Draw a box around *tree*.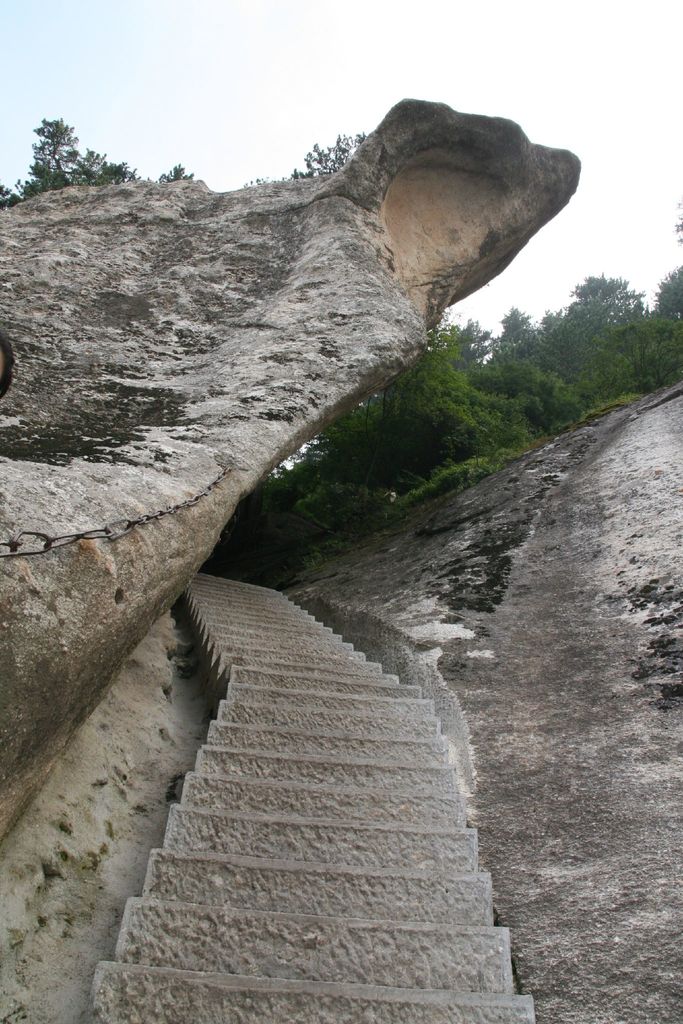
l=652, t=195, r=682, b=337.
